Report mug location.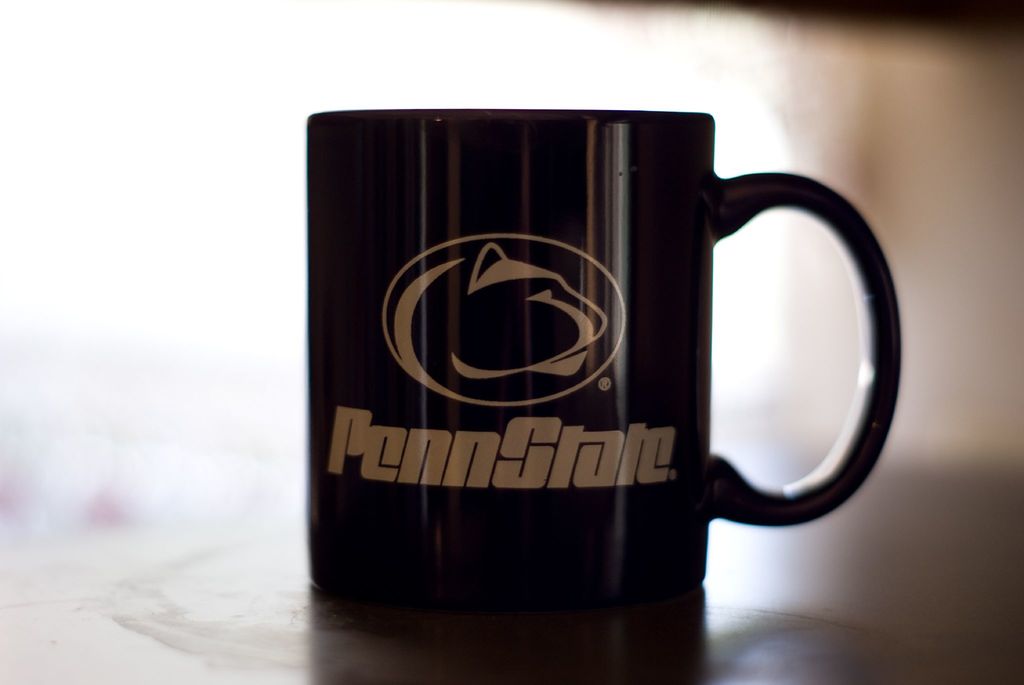
Report: bbox=(303, 106, 902, 640).
